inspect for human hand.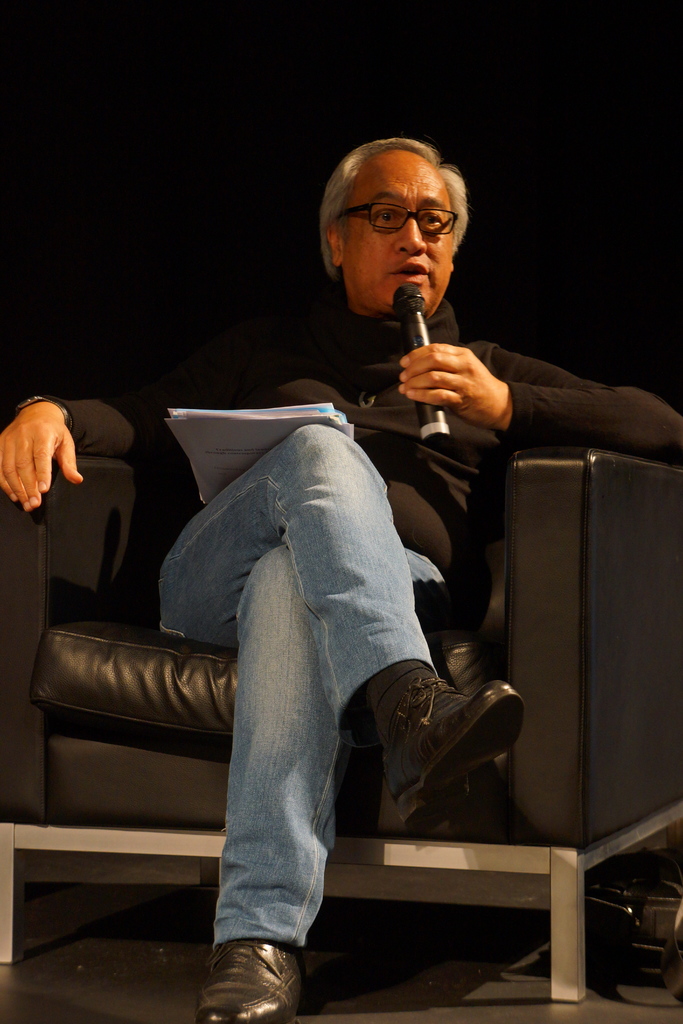
Inspection: bbox=(397, 332, 513, 420).
